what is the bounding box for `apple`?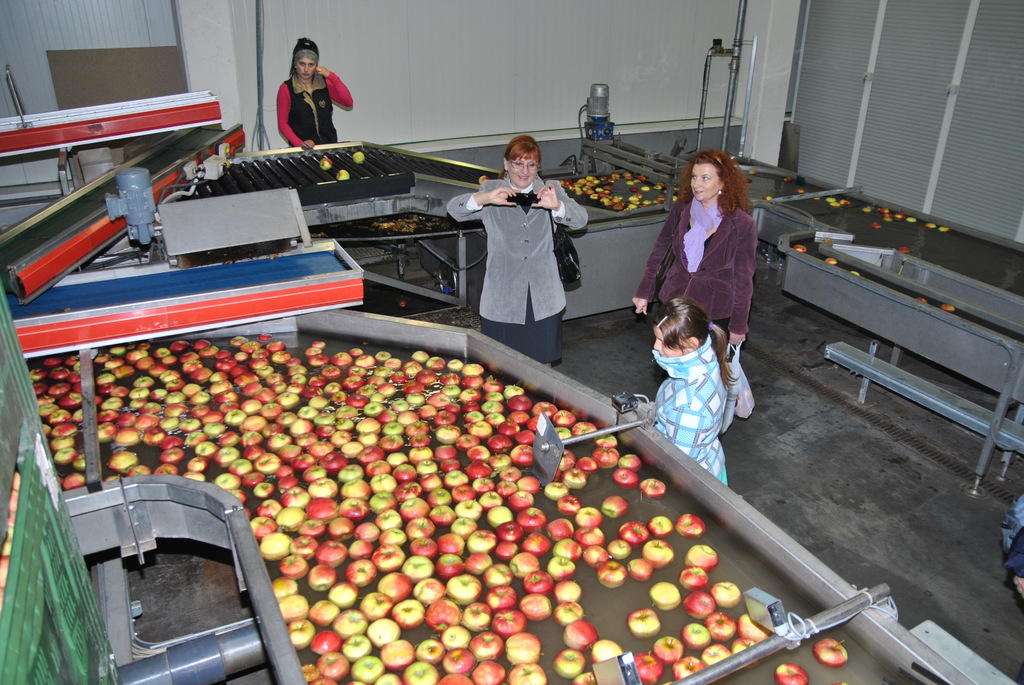
{"x1": 351, "y1": 151, "x2": 365, "y2": 166}.
